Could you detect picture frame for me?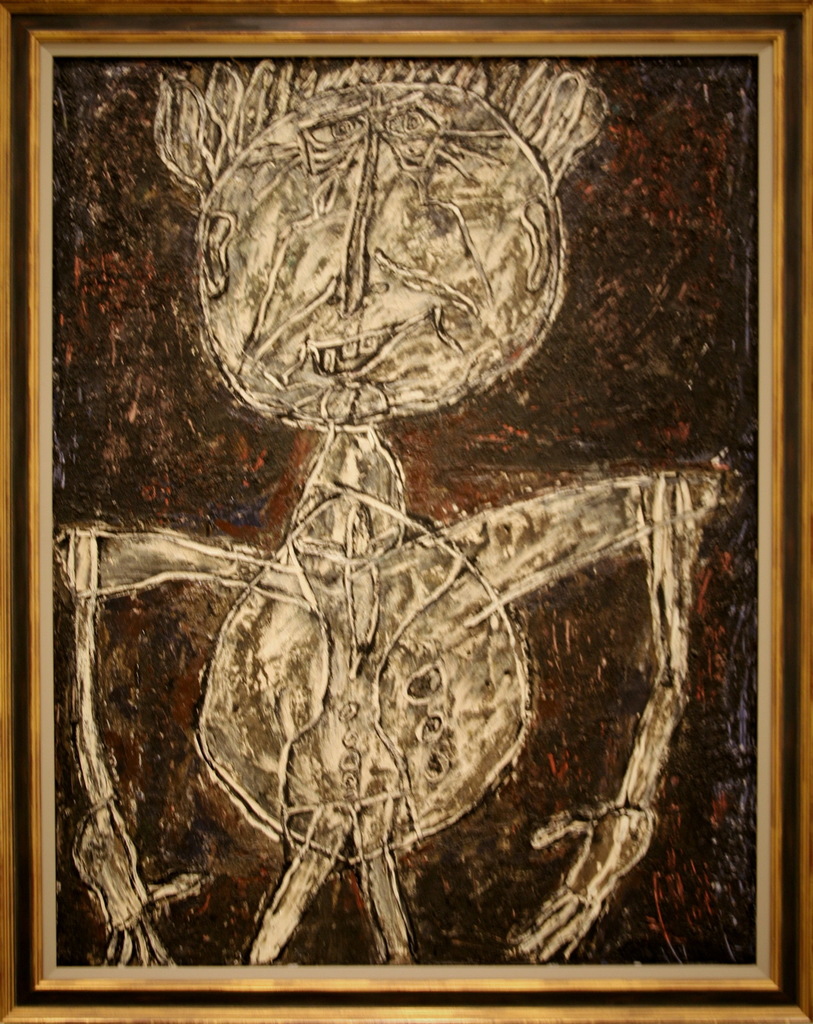
Detection result: 0:0:810:1023.
